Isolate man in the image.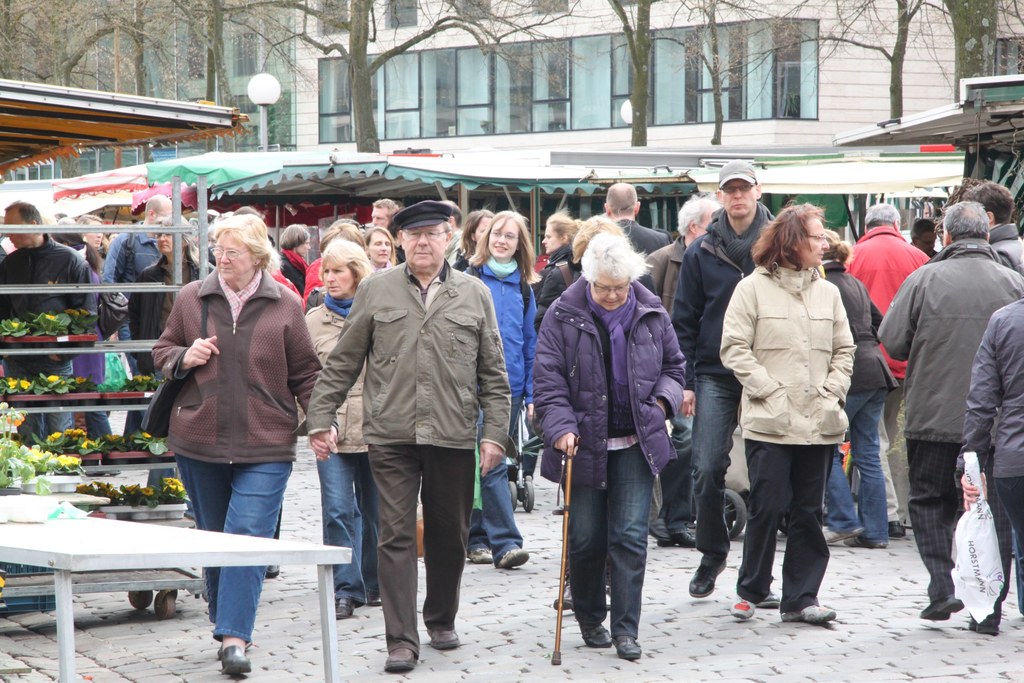
Isolated region: pyautogui.locateOnScreen(100, 194, 176, 377).
